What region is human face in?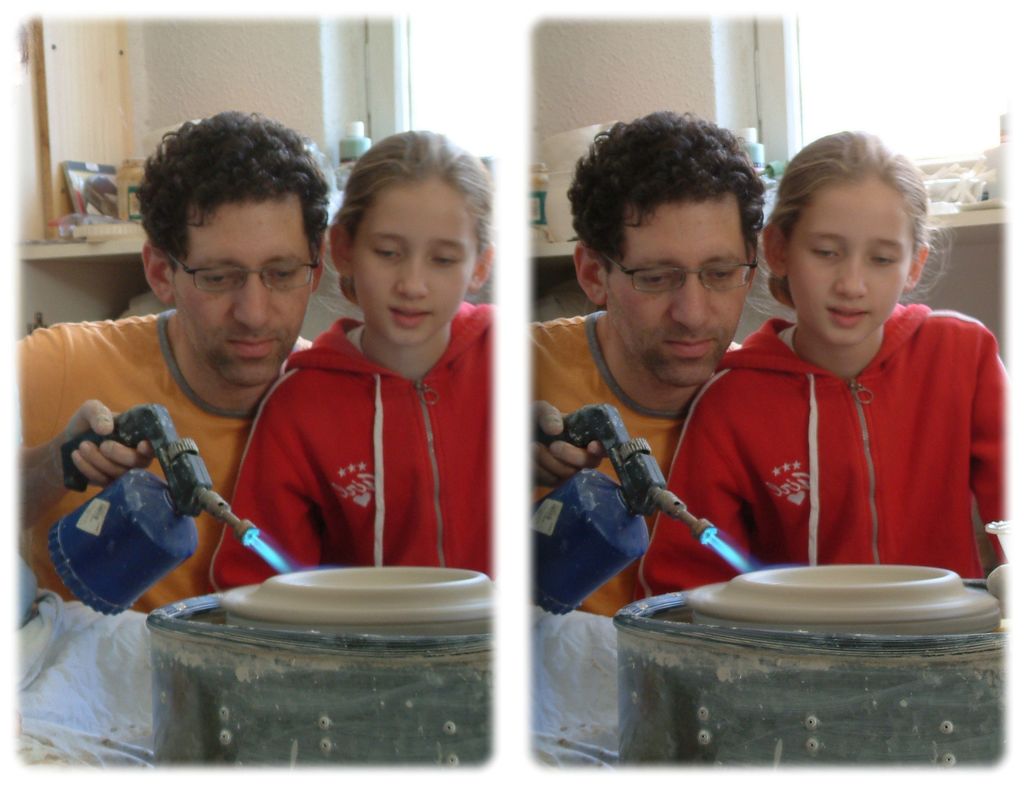
Rect(783, 181, 912, 349).
